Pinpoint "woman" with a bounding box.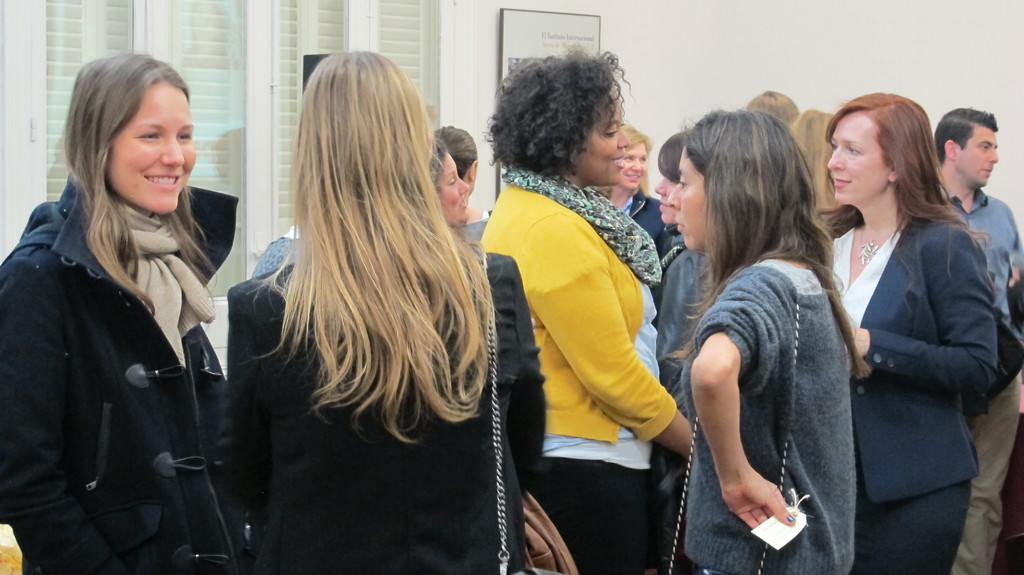
x1=0, y1=53, x2=243, y2=574.
